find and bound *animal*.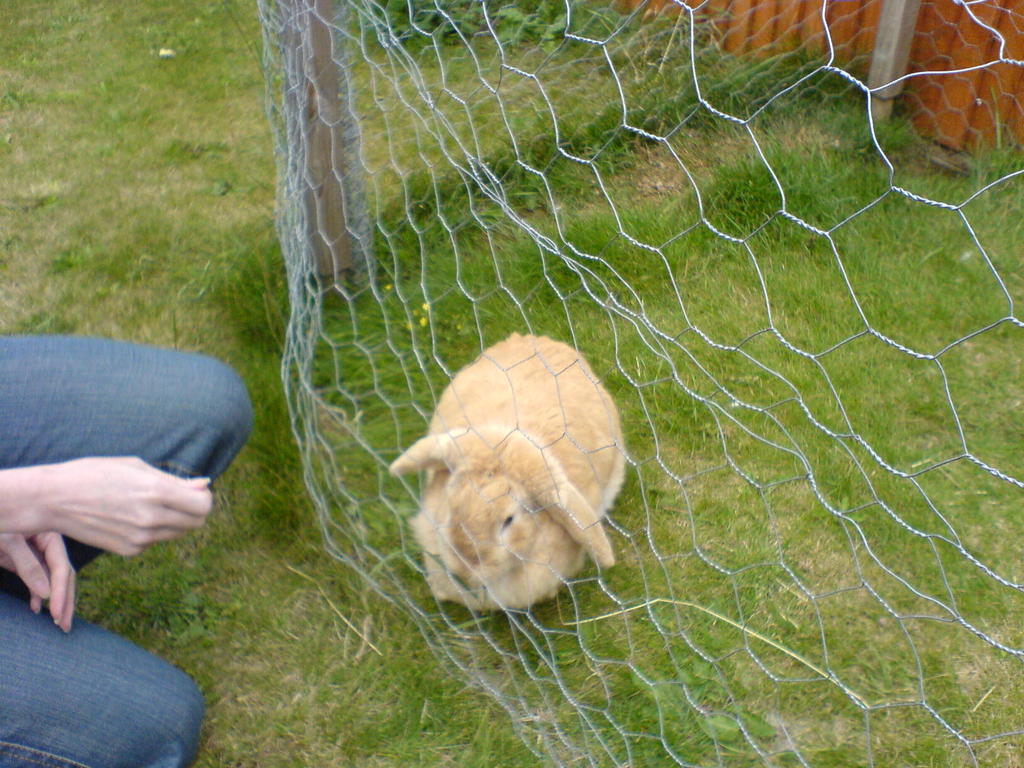
Bound: <box>385,334,626,615</box>.
